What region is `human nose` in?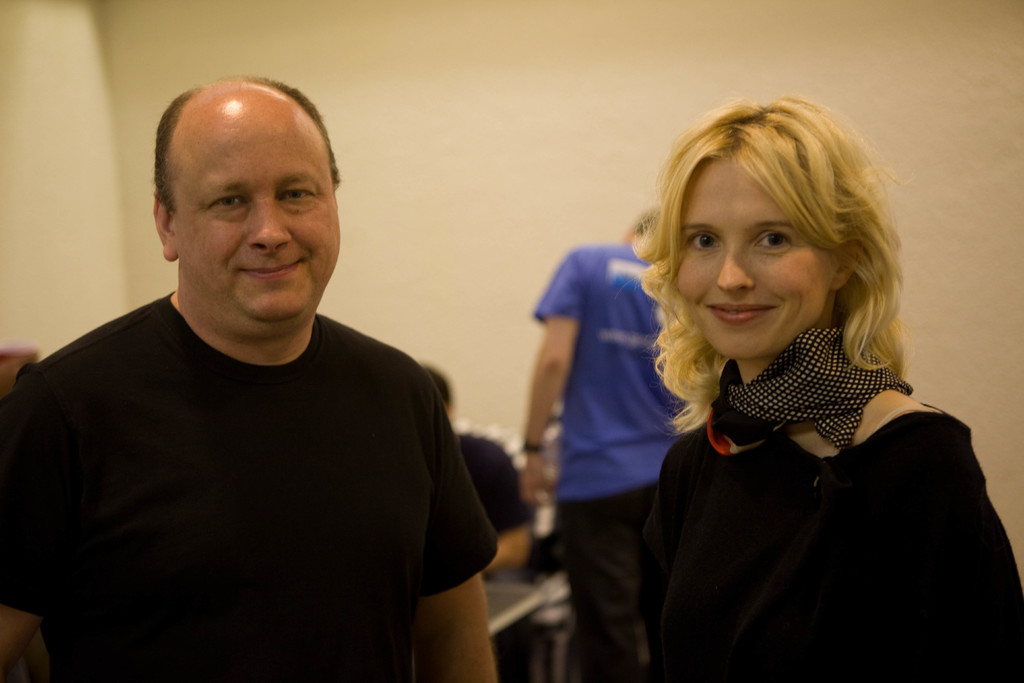
(left=245, top=202, right=290, bottom=256).
